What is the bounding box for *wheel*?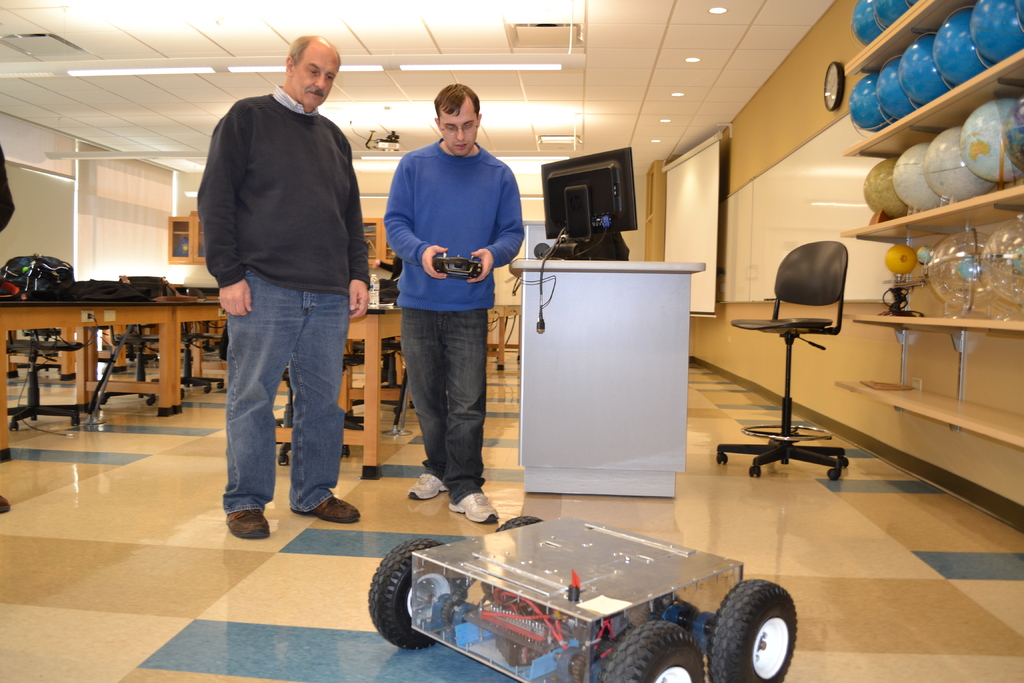
478, 513, 545, 599.
